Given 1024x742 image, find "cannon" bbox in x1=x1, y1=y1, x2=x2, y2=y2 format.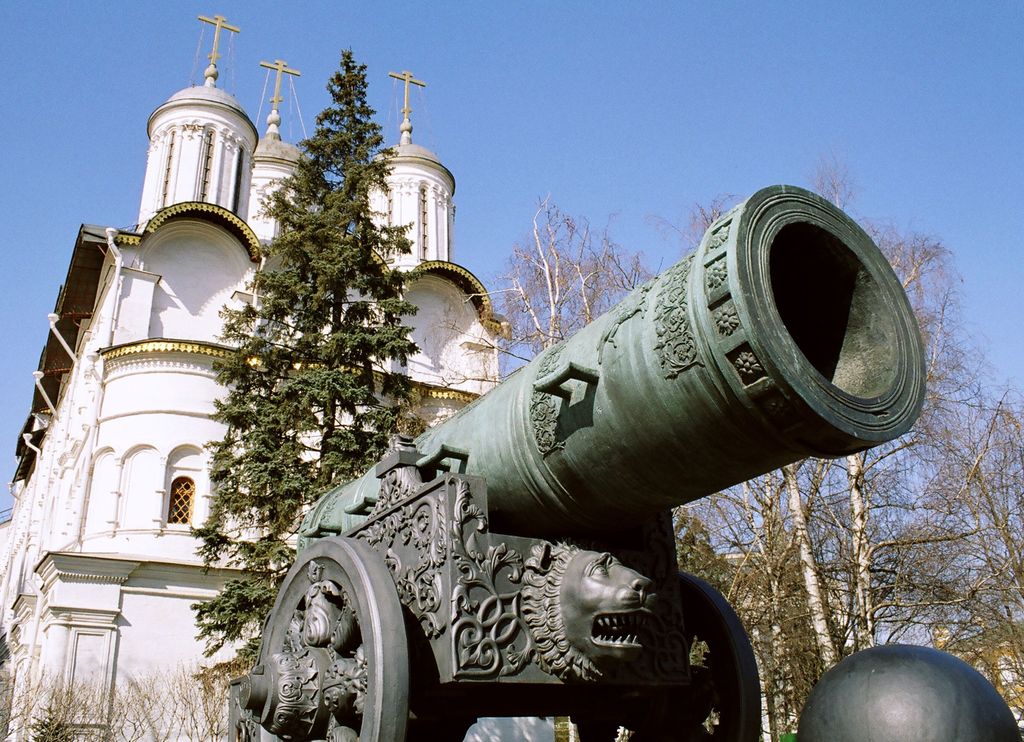
x1=220, y1=183, x2=927, y2=741.
